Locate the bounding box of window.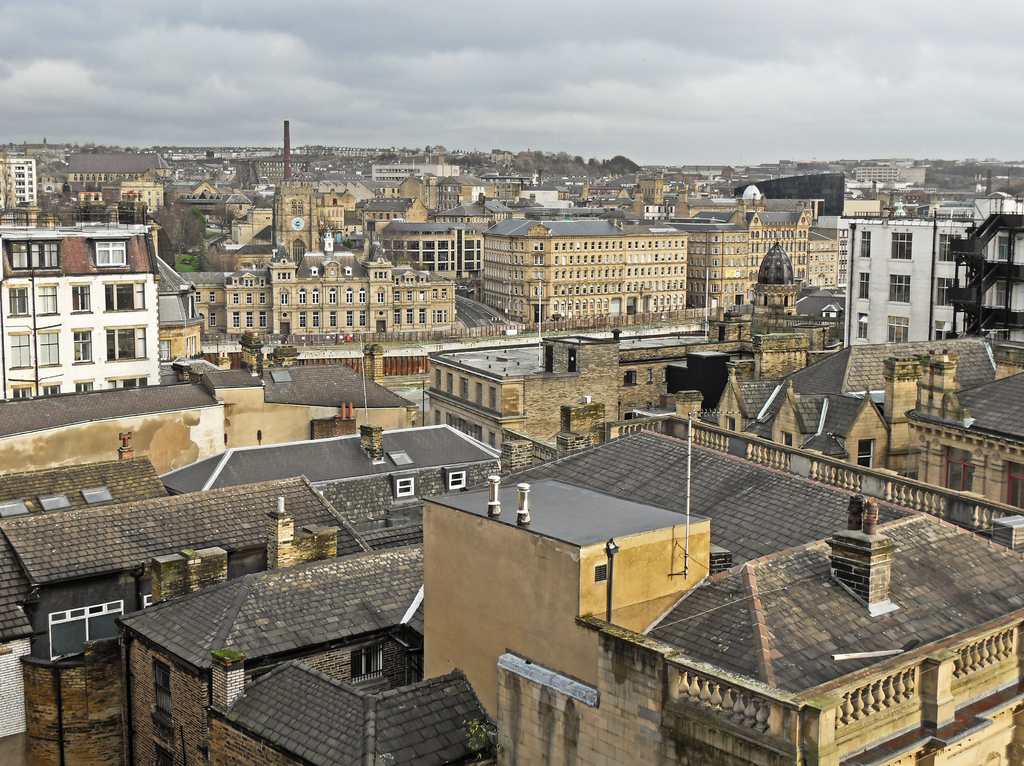
Bounding box: [328,291,338,304].
